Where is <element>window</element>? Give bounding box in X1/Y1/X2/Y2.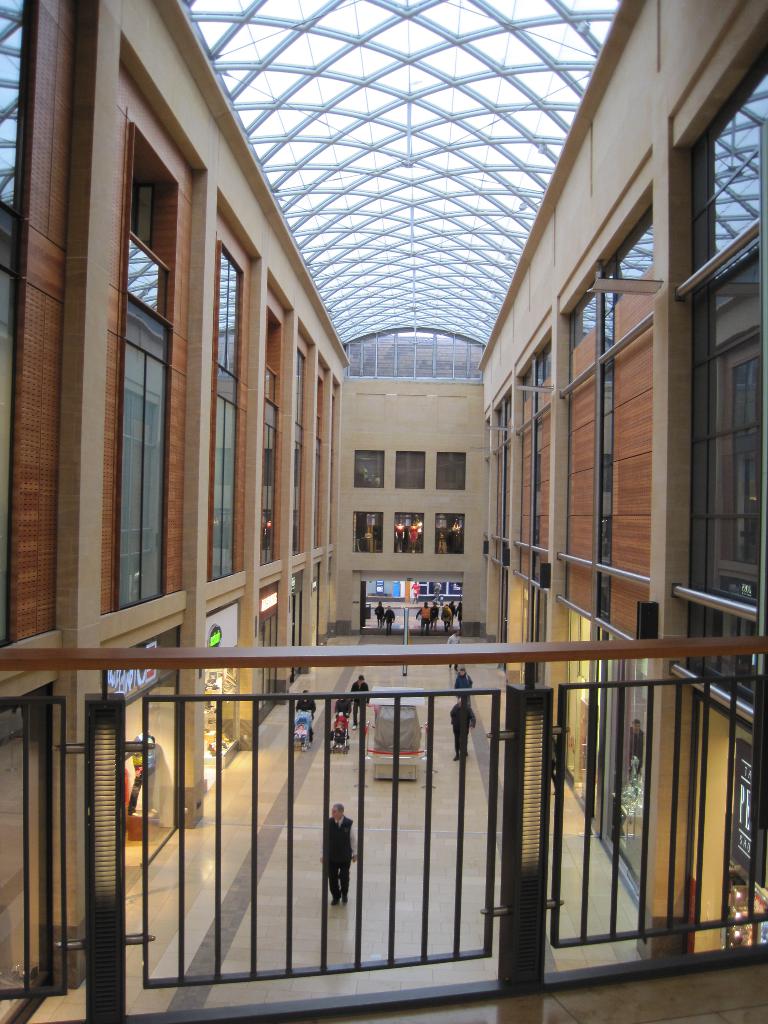
601/197/653/641.
